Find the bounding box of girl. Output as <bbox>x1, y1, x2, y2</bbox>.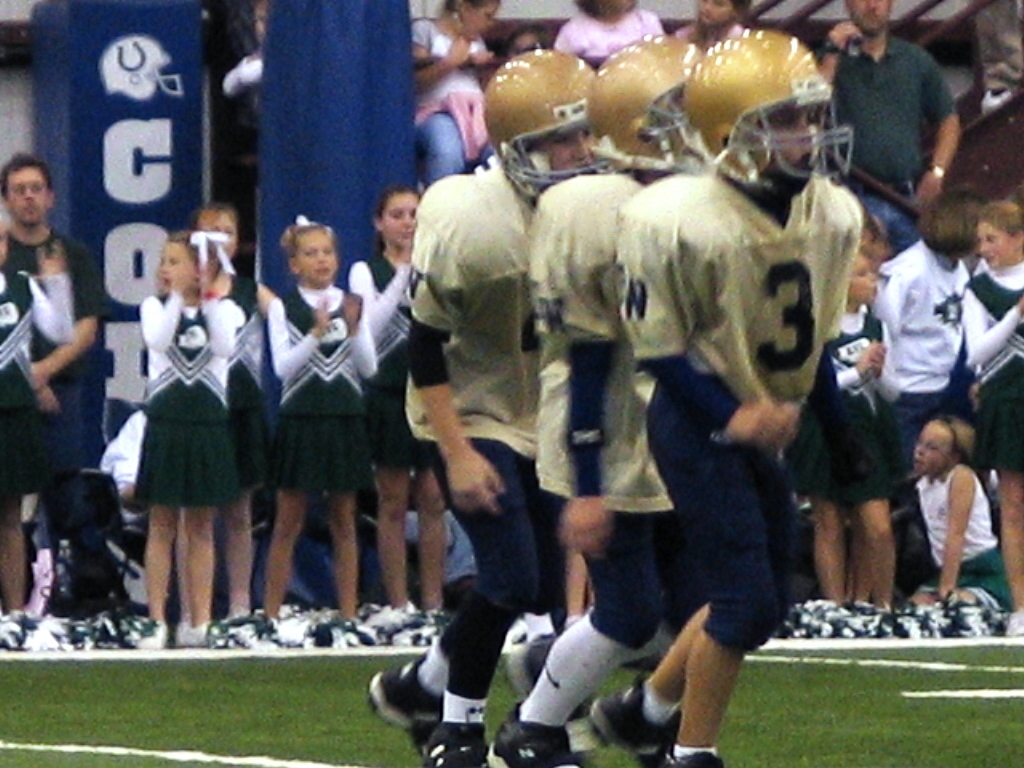
<bbox>144, 224, 245, 660</bbox>.
